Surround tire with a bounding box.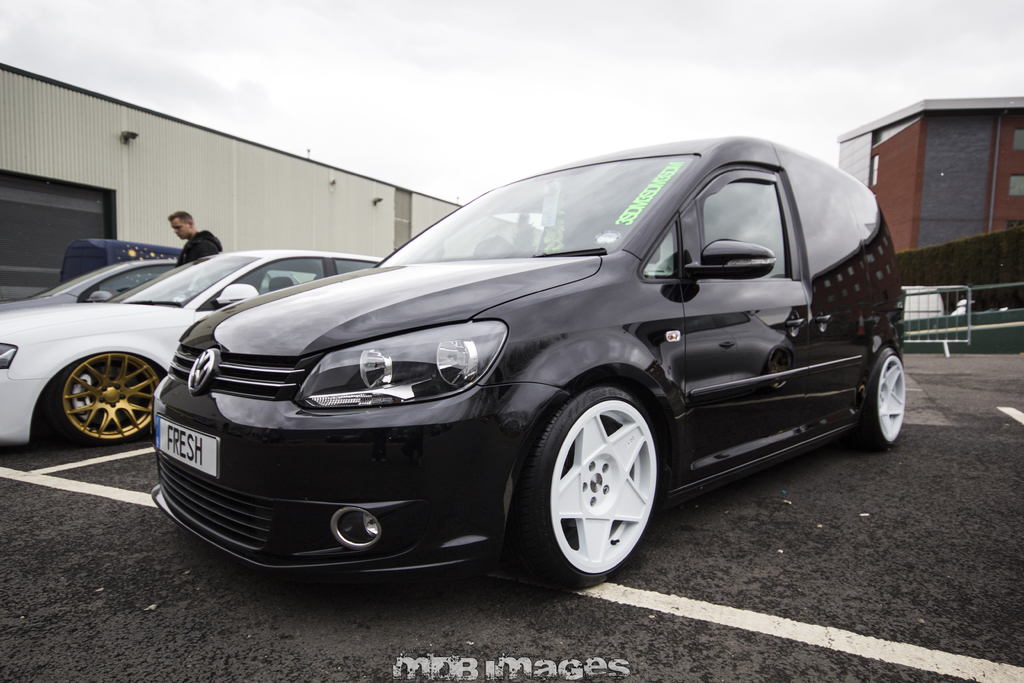
detection(855, 346, 905, 451).
